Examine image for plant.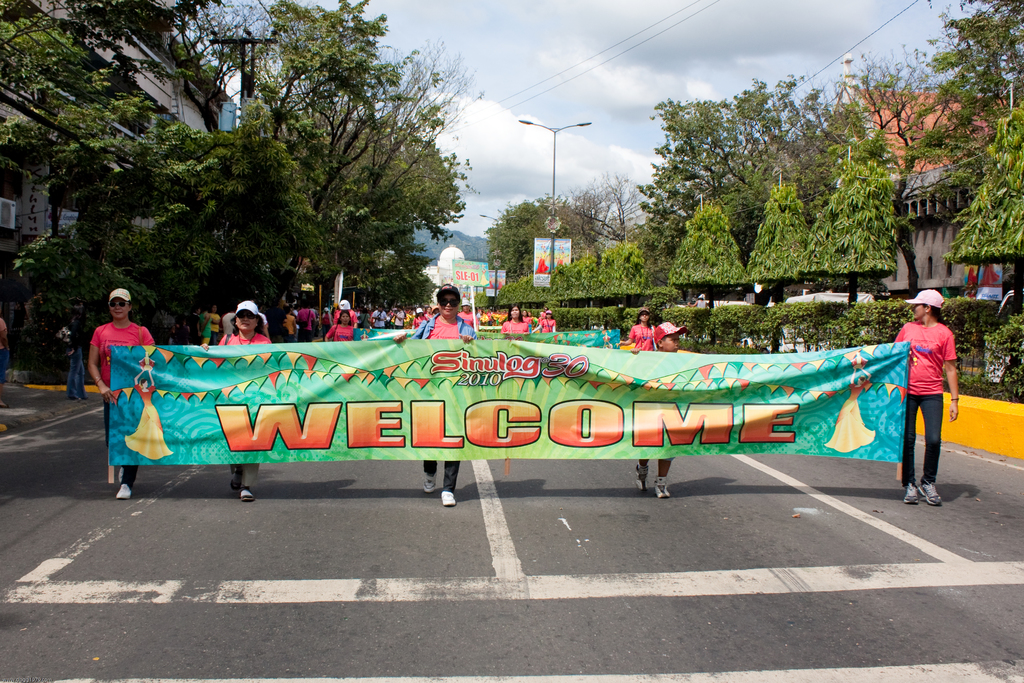
Examination result: BBox(945, 108, 1023, 305).
